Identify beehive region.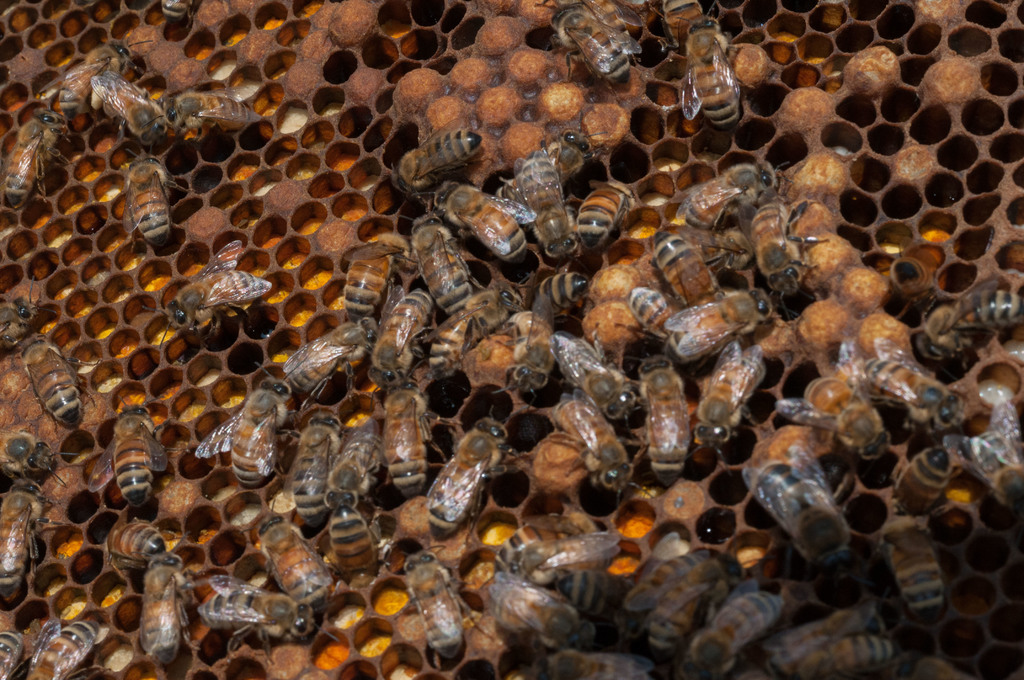
Region: box=[0, 0, 1023, 679].
